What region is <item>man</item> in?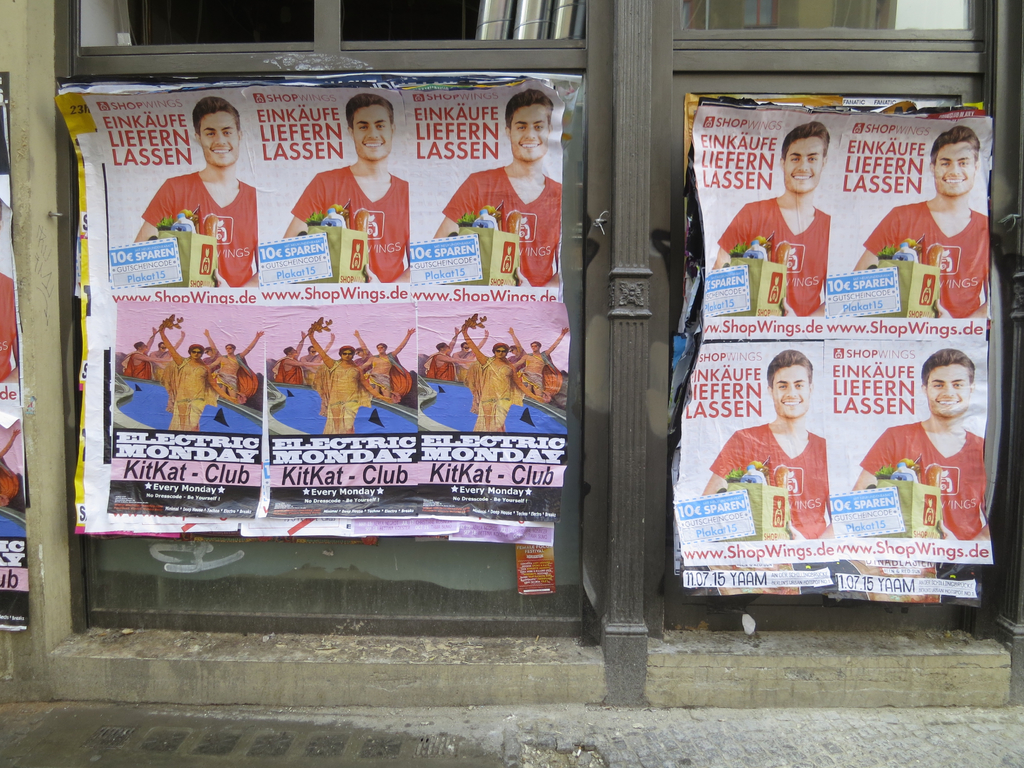
{"x1": 698, "y1": 351, "x2": 831, "y2": 540}.
